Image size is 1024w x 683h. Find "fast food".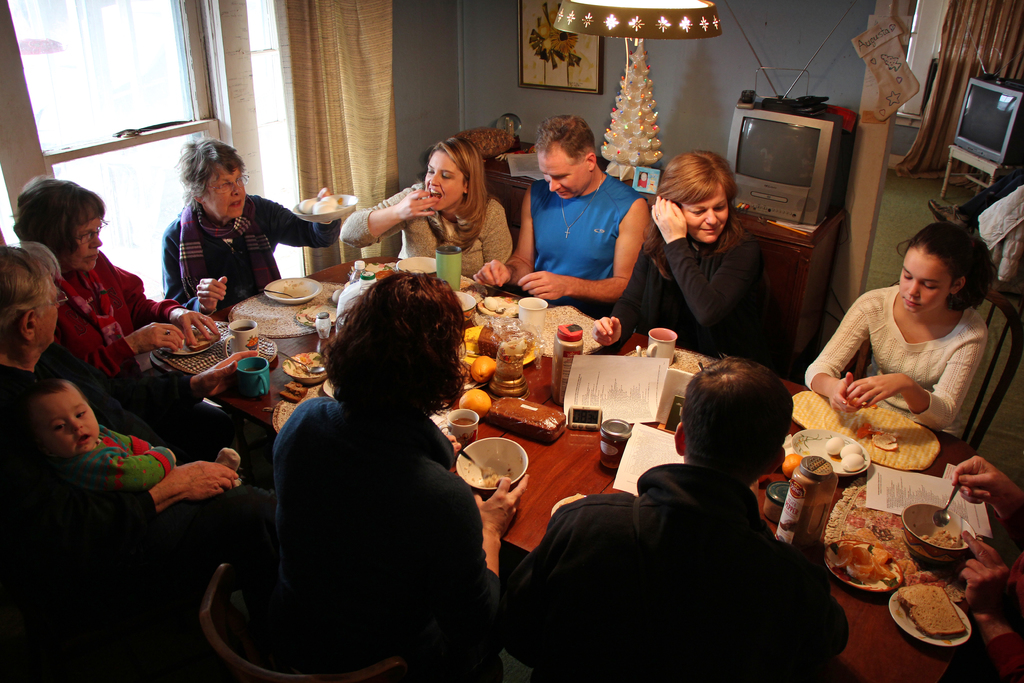
box=[278, 389, 303, 406].
